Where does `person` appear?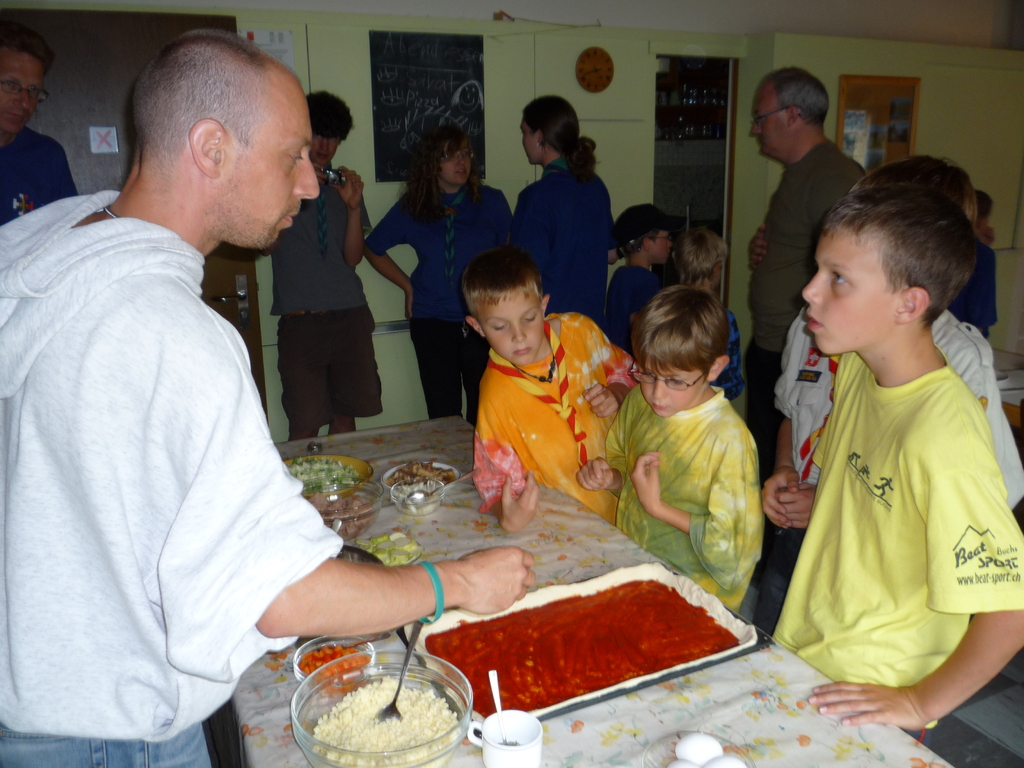
Appears at (left=512, top=109, right=625, bottom=308).
